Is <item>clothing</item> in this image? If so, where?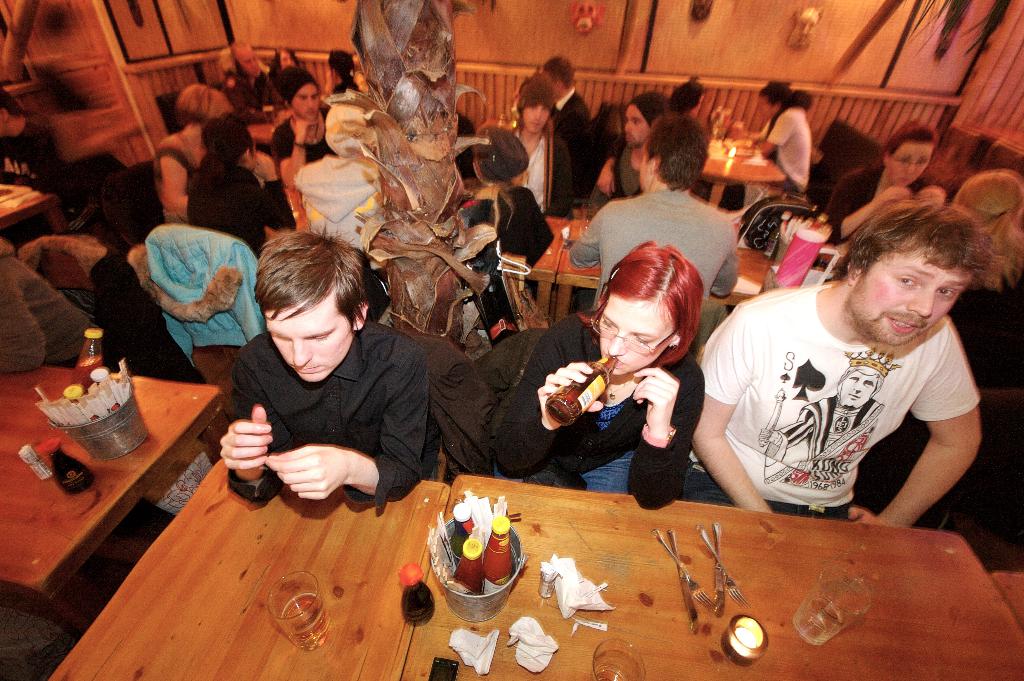
Yes, at 493 348 711 515.
